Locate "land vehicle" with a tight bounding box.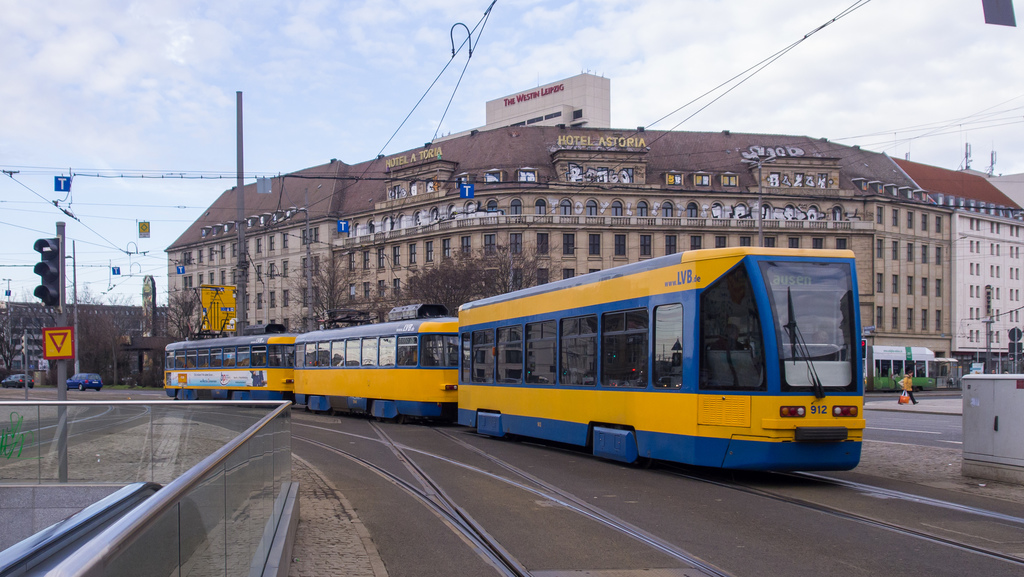
<box>0,374,32,389</box>.
